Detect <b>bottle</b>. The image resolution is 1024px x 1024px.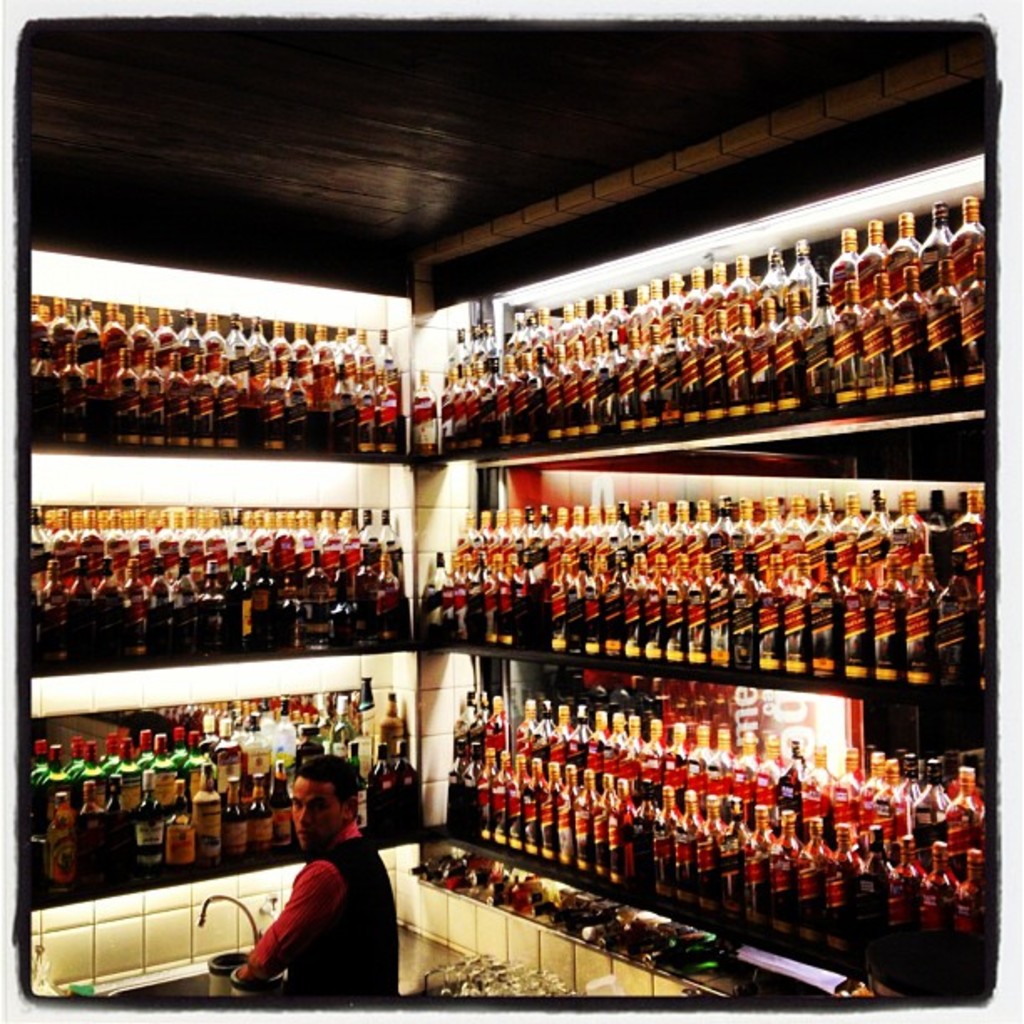
x1=559, y1=763, x2=577, y2=863.
